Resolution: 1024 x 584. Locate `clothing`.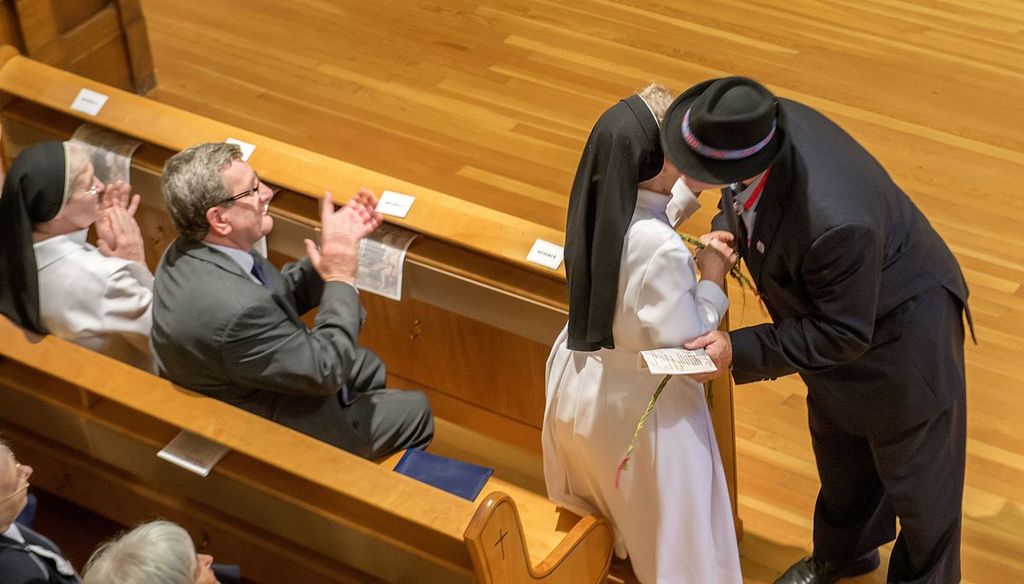
<region>0, 509, 78, 583</region>.
